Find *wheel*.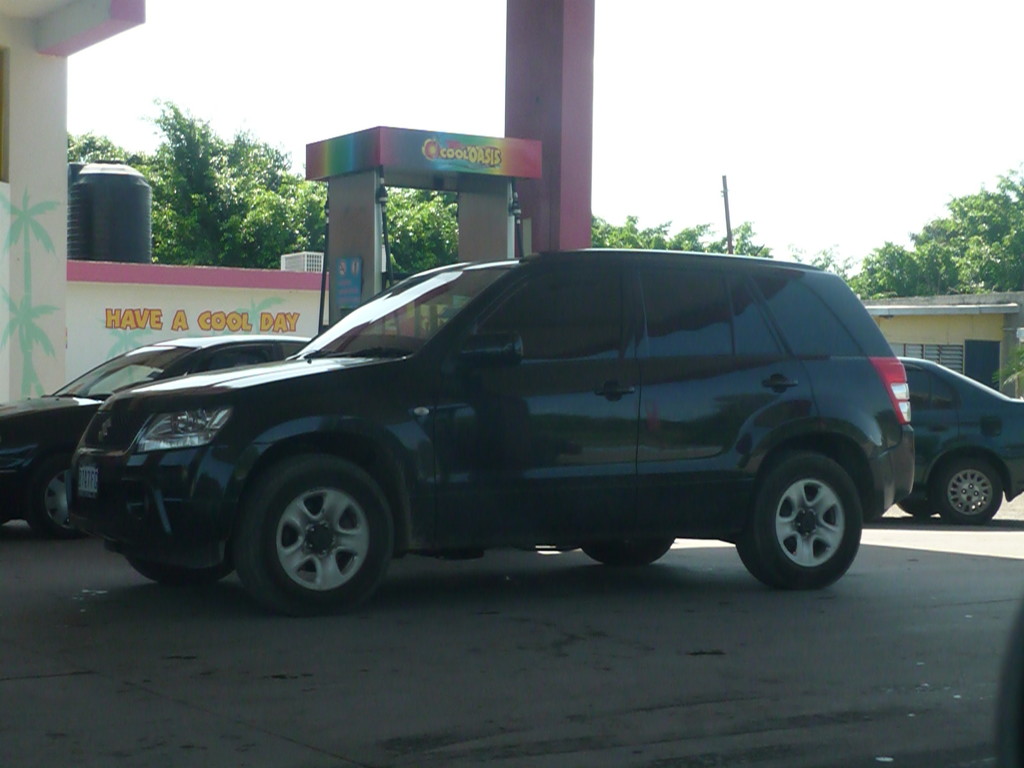
crop(579, 536, 675, 566).
